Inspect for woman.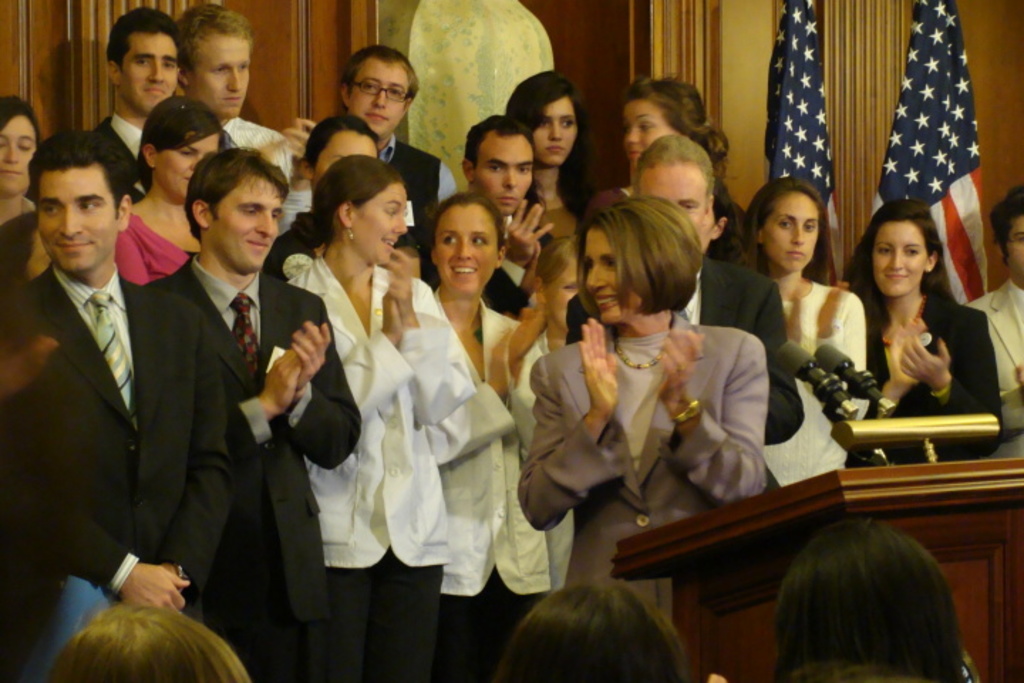
Inspection: {"left": 498, "top": 65, "right": 592, "bottom": 245}.
